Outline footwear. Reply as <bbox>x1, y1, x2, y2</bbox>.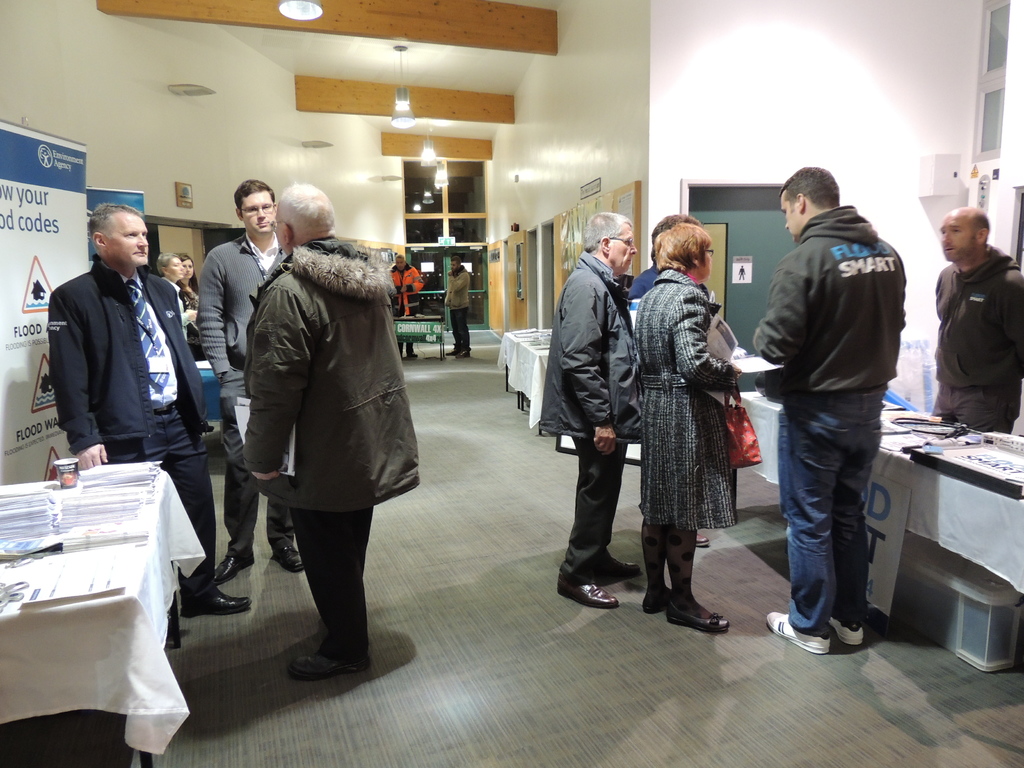
<bbox>671, 603, 728, 632</bbox>.
